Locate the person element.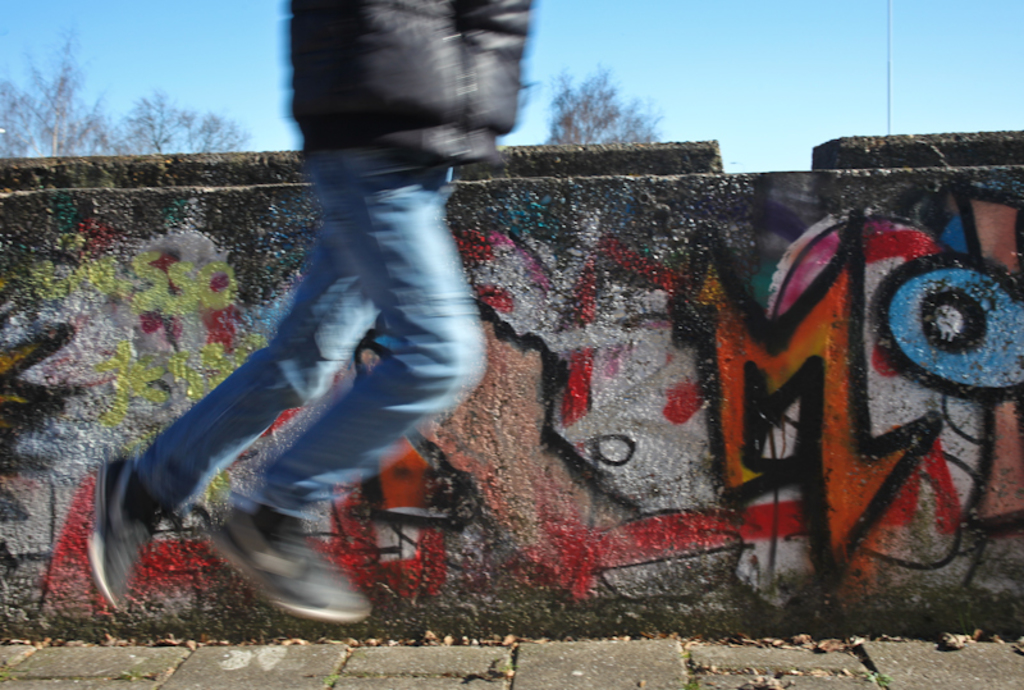
Element bbox: (left=76, top=0, right=543, bottom=623).
